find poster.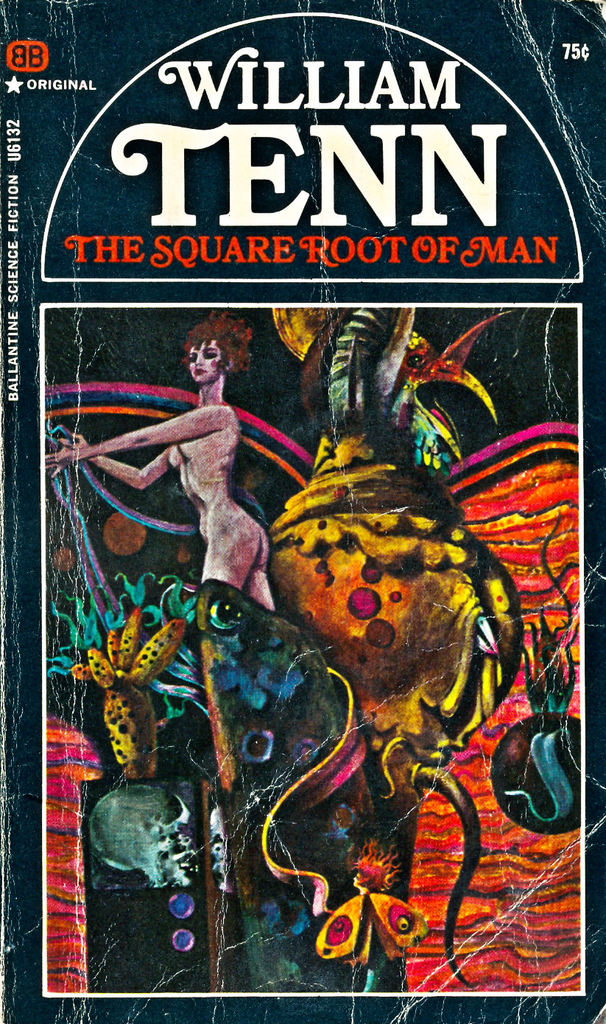
select_region(0, 0, 605, 1023).
